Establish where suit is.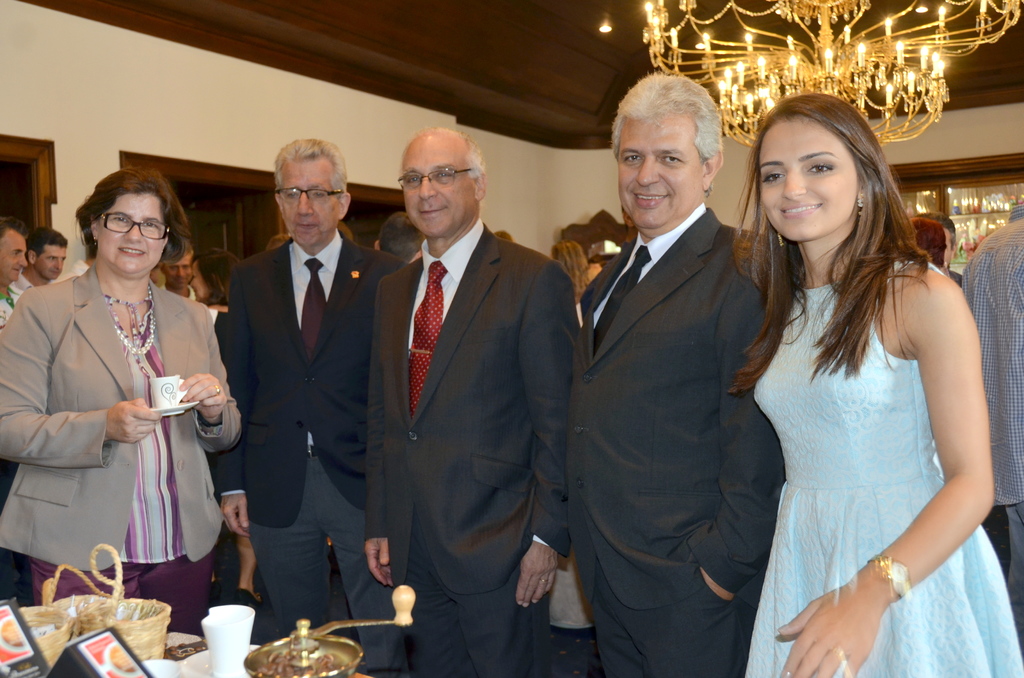
Established at [0, 265, 243, 574].
